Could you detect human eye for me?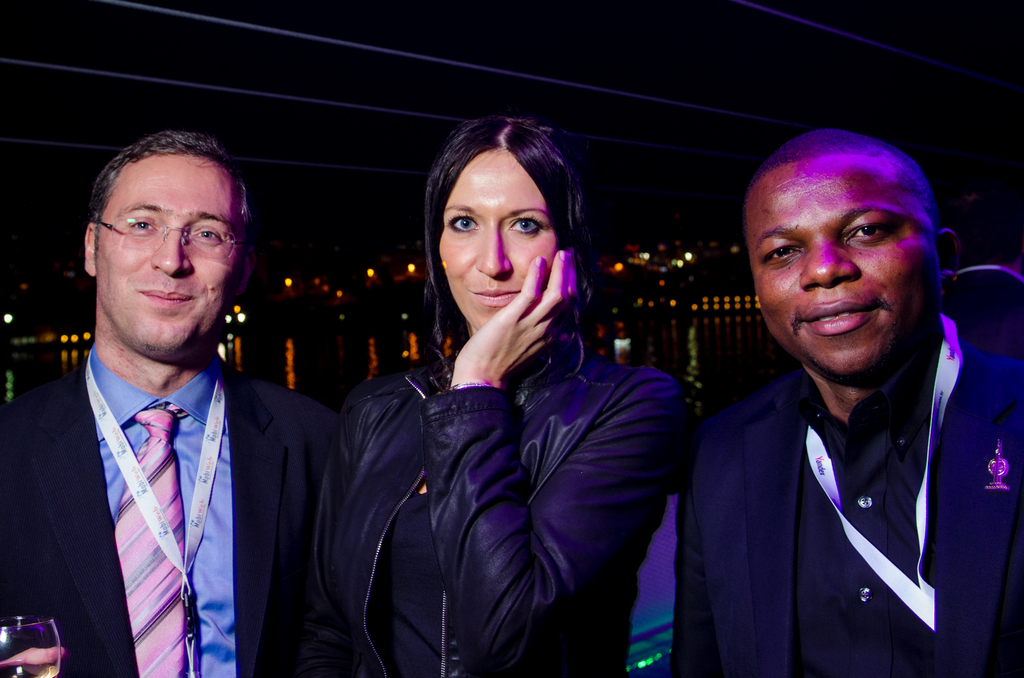
Detection result: [451, 212, 480, 239].
